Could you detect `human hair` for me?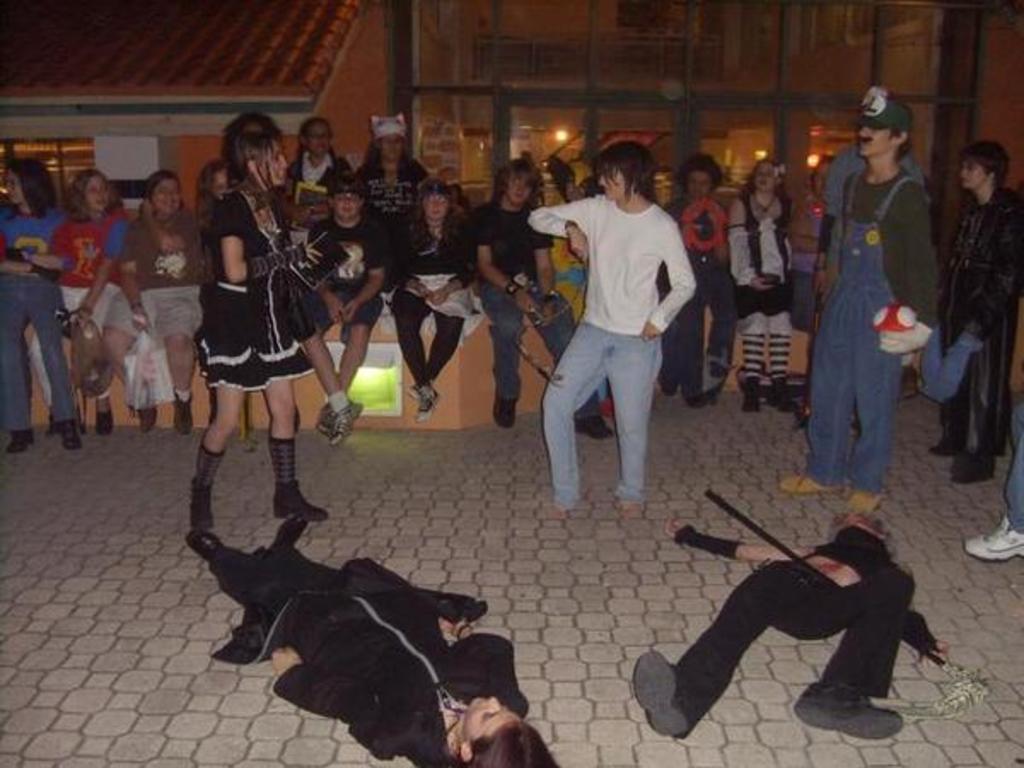
Detection result: 968,140,1010,189.
